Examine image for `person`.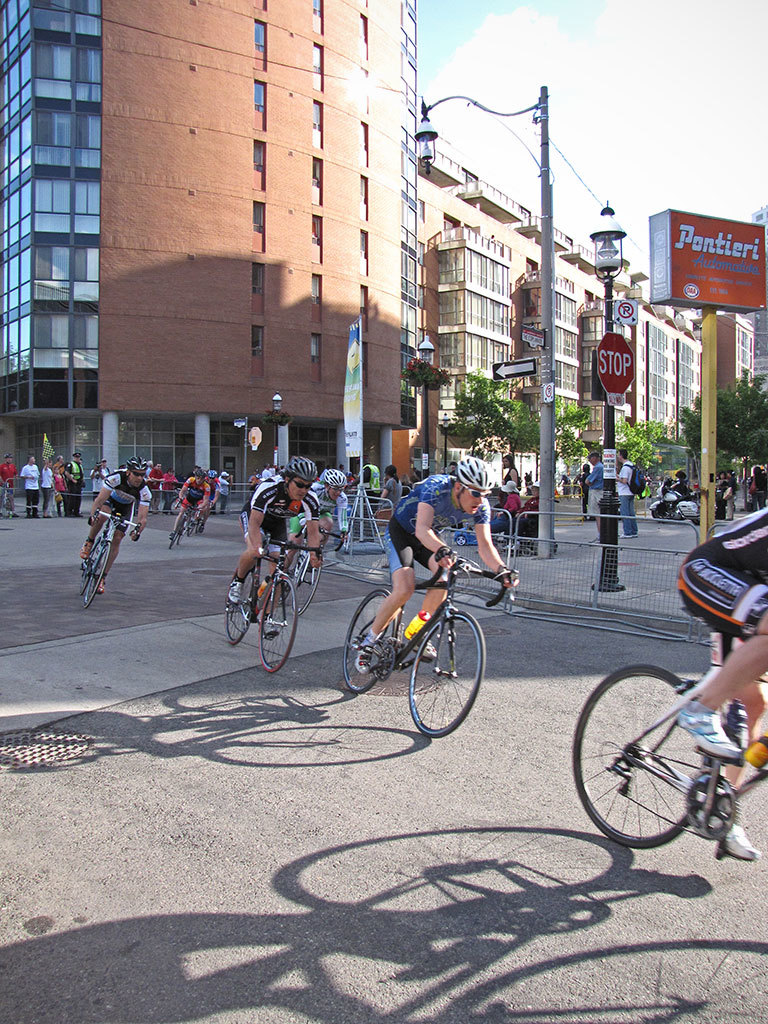
Examination result: (360, 462, 506, 674).
